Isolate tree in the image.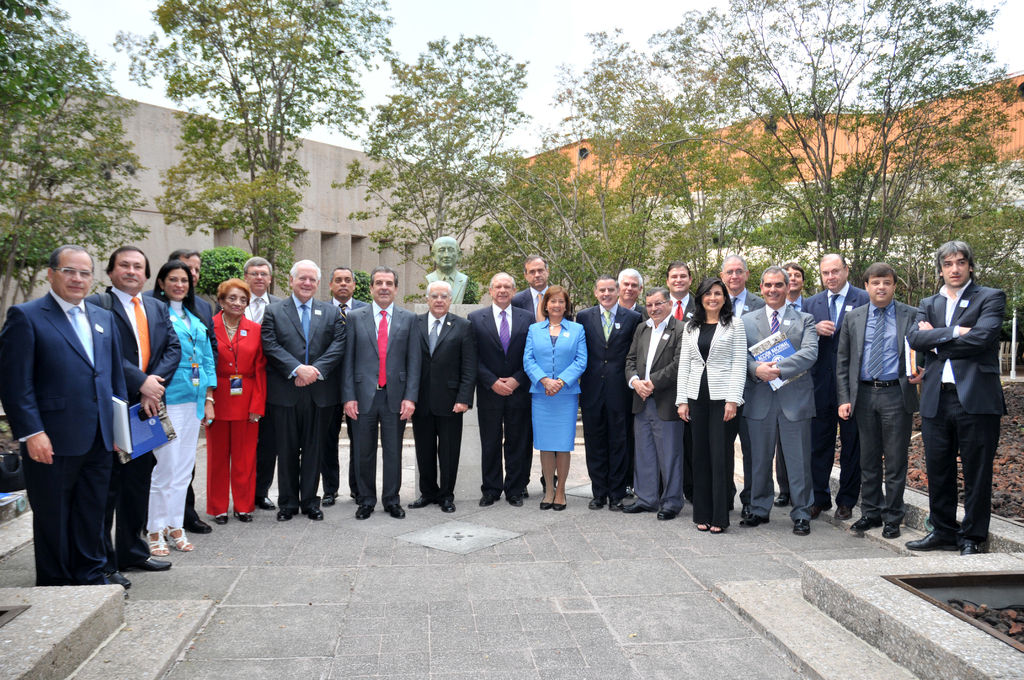
Isolated region: locate(99, 0, 401, 310).
